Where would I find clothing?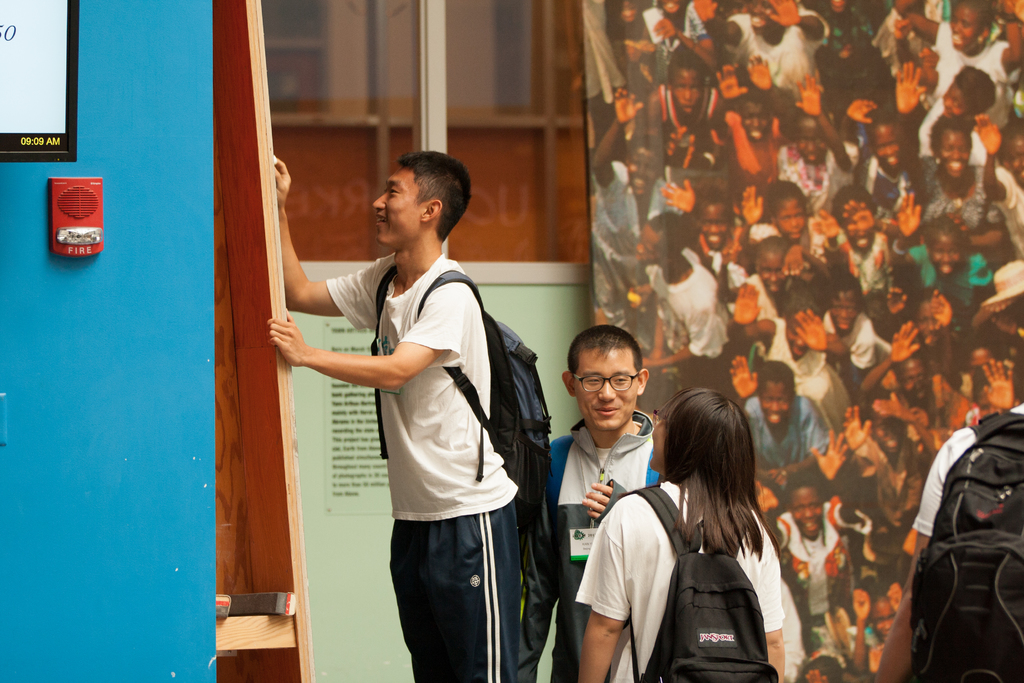
At bbox=[637, 250, 726, 403].
